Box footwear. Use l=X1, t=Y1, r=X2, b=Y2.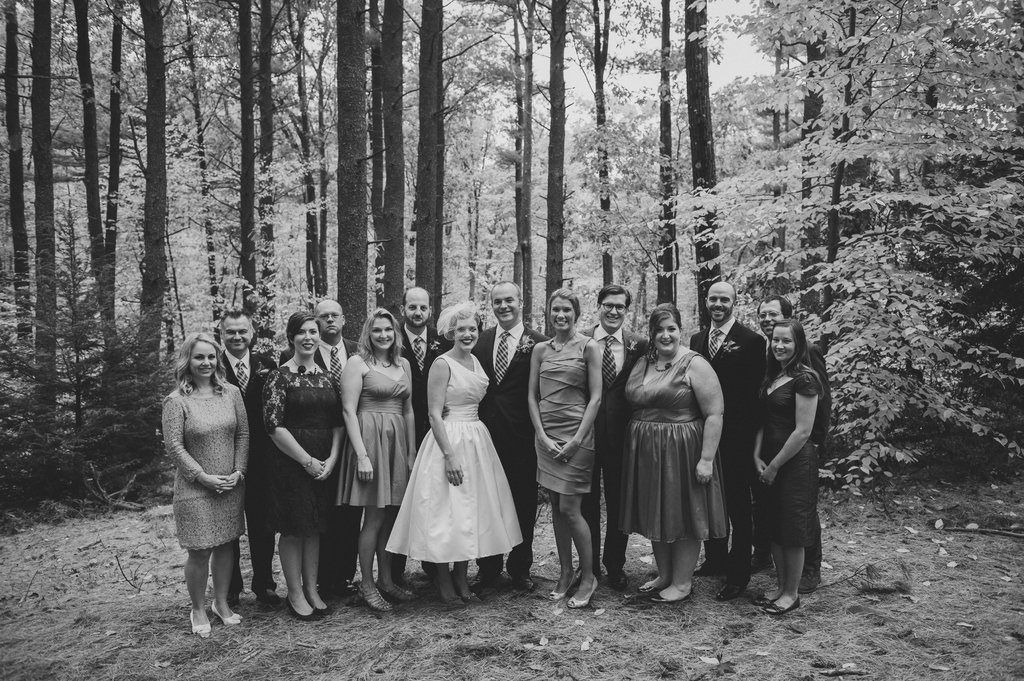
l=691, t=556, r=731, b=575.
